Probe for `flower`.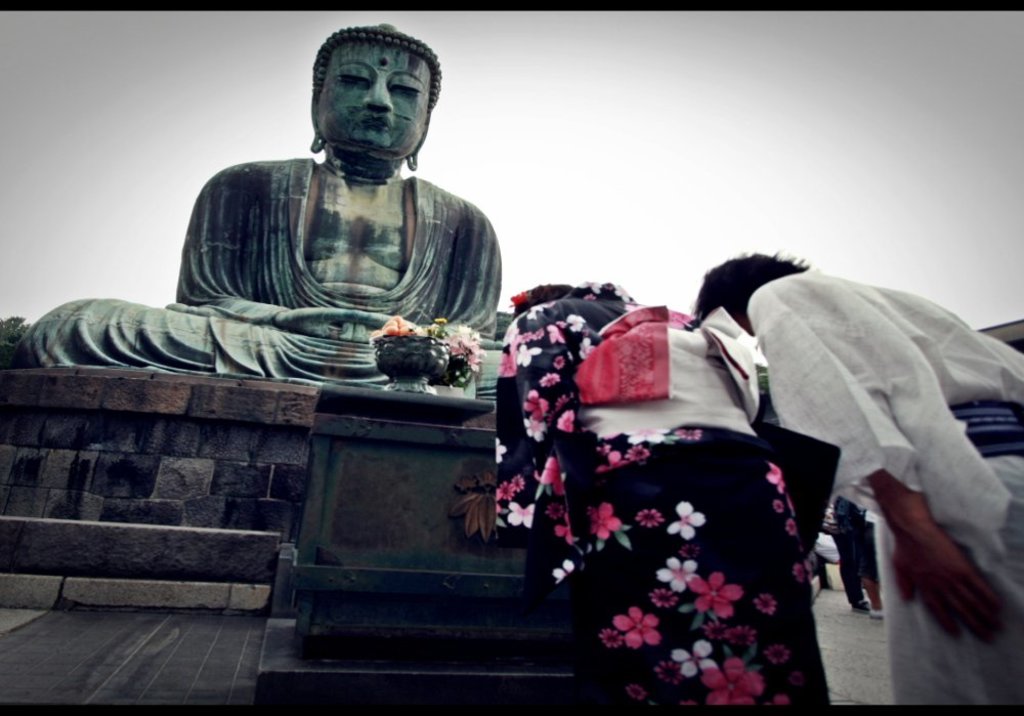
Probe result: x1=510 y1=501 x2=540 y2=531.
